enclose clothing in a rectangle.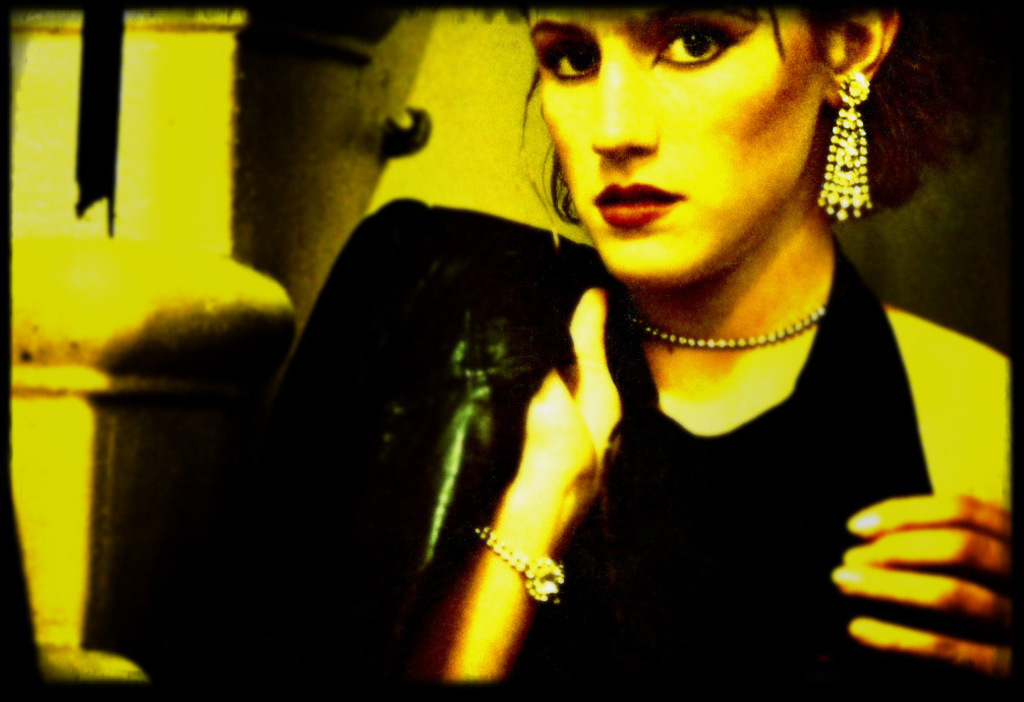
rect(260, 199, 1000, 701).
